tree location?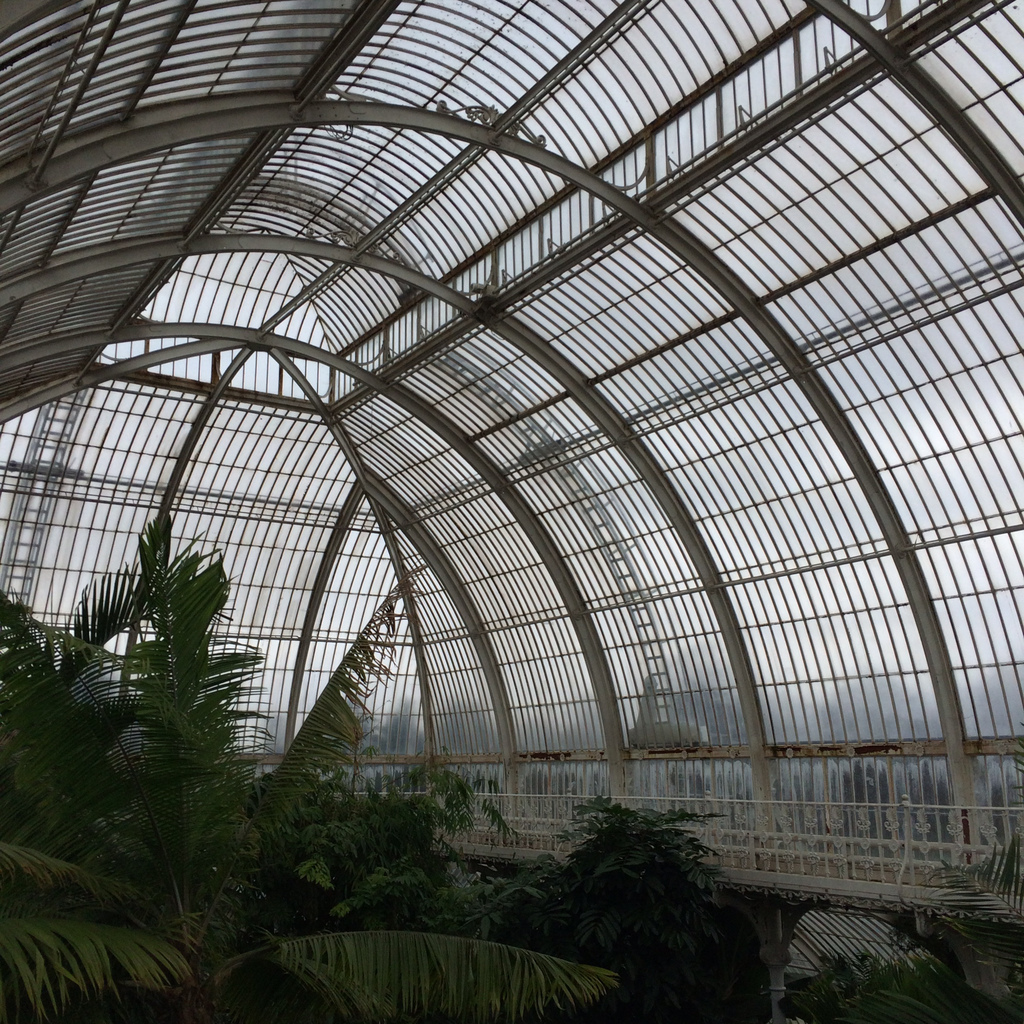
Rect(532, 790, 724, 1023)
